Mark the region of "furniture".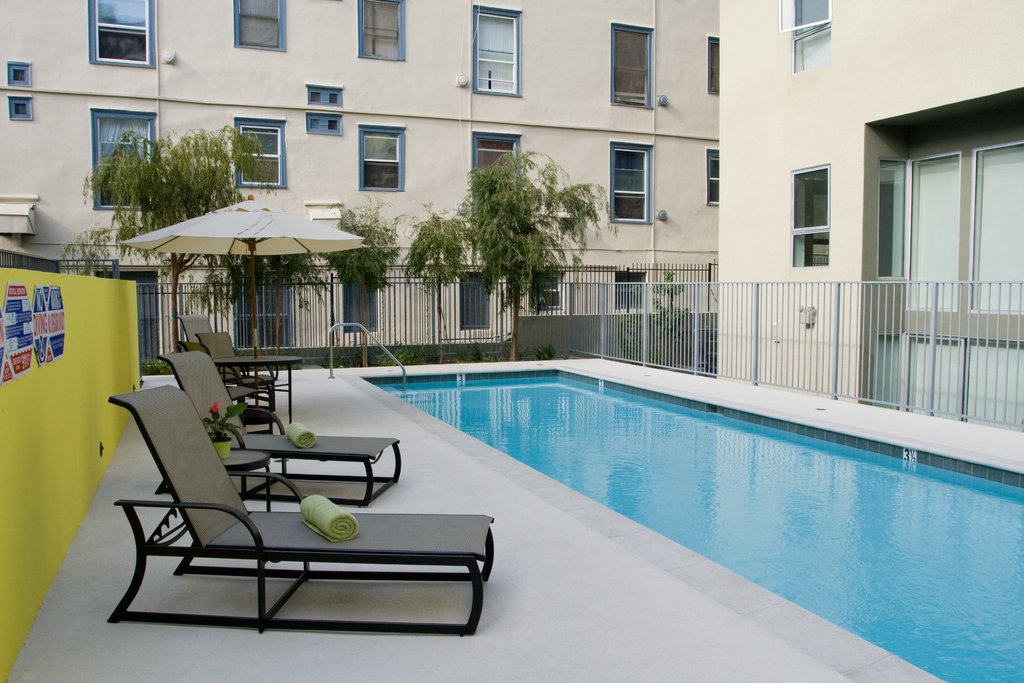
Region: region(106, 385, 494, 636).
